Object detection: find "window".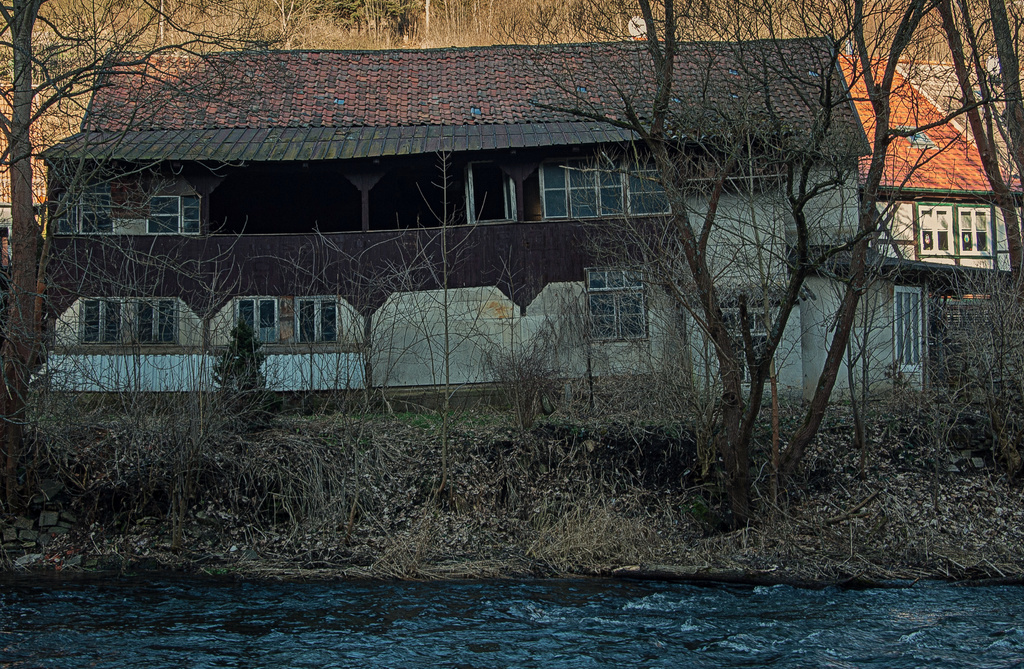
box(147, 195, 199, 234).
